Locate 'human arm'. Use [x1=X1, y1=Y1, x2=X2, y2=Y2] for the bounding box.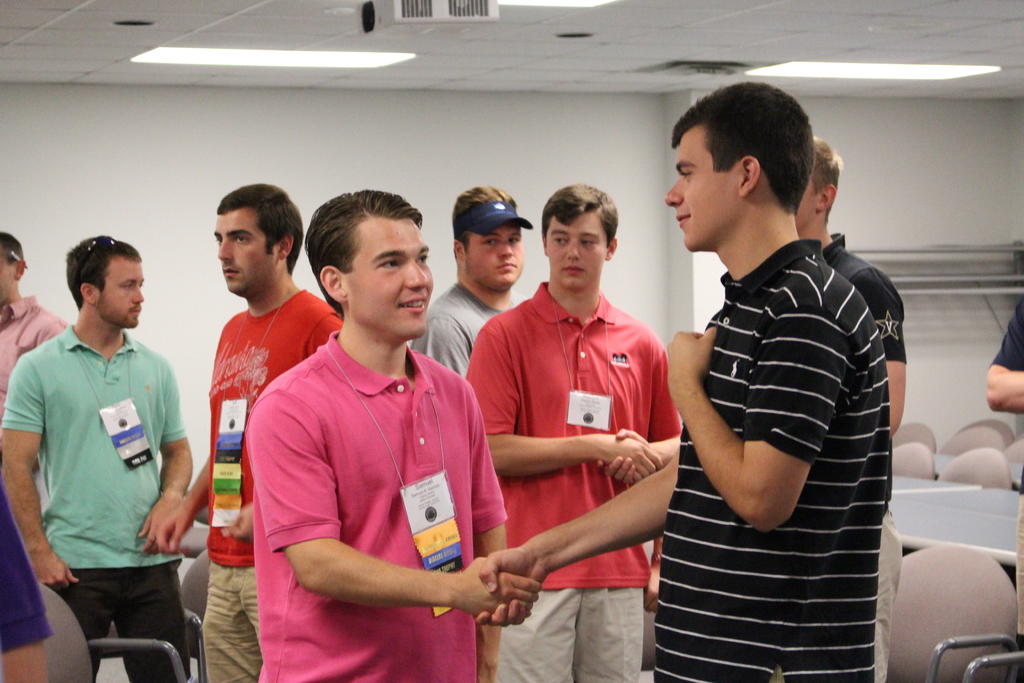
[x1=671, y1=297, x2=847, y2=527].
